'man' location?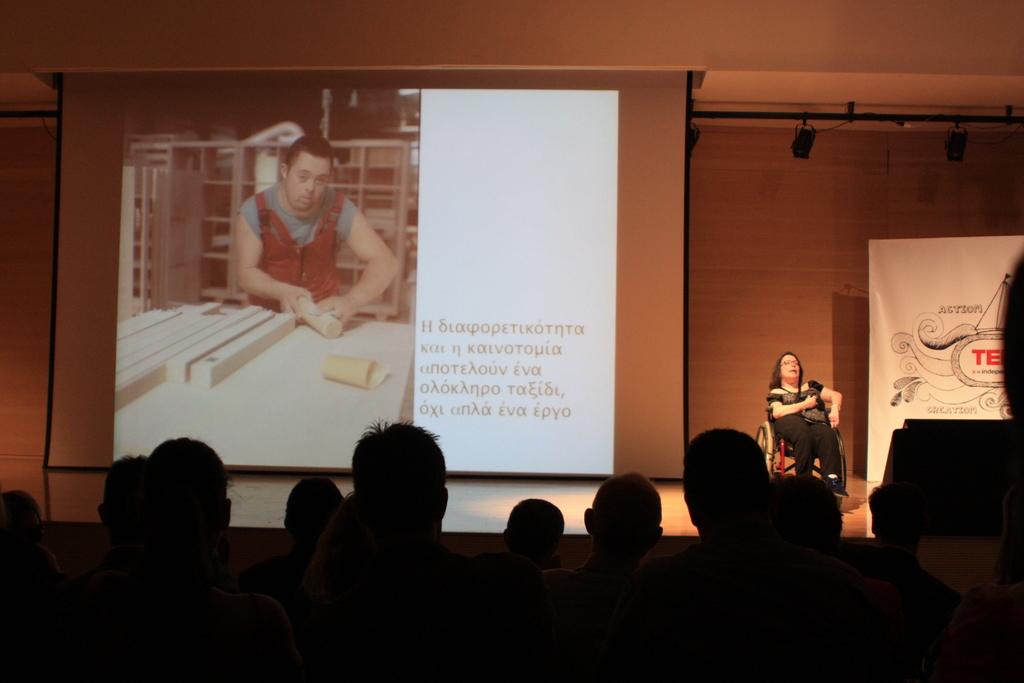
97:452:141:519
